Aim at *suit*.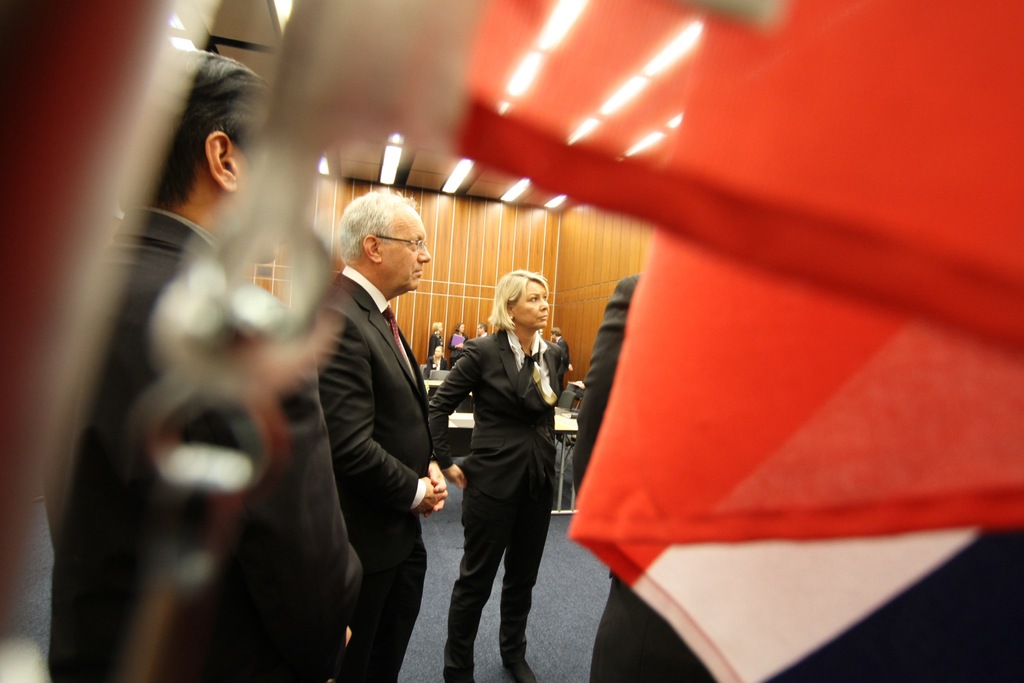
Aimed at box=[313, 265, 439, 682].
